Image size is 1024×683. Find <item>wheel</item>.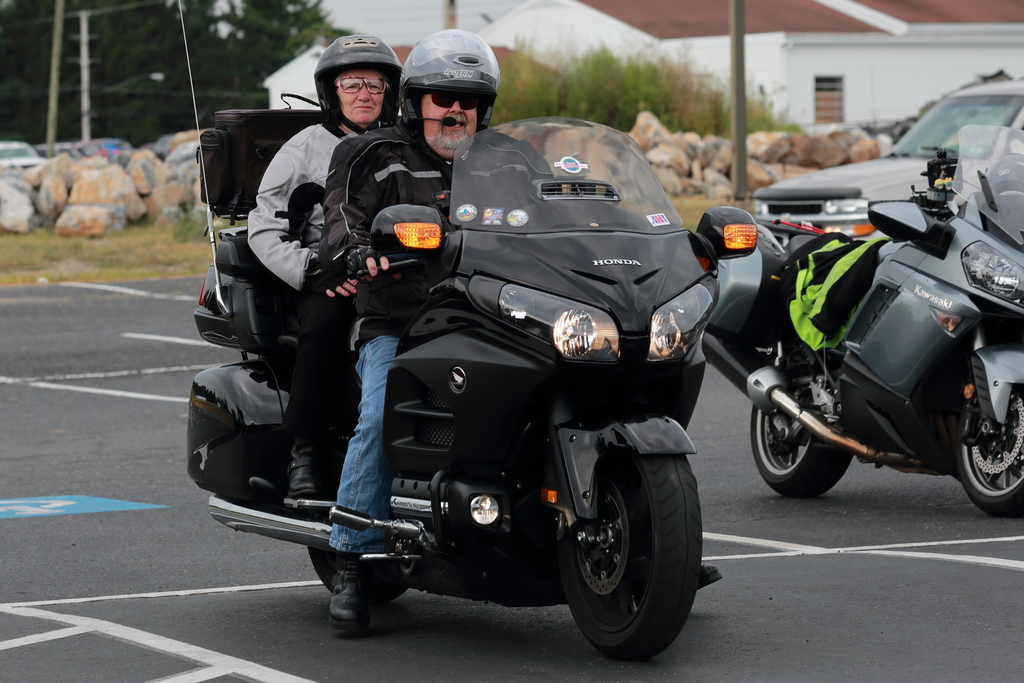
954/395/1023/522.
